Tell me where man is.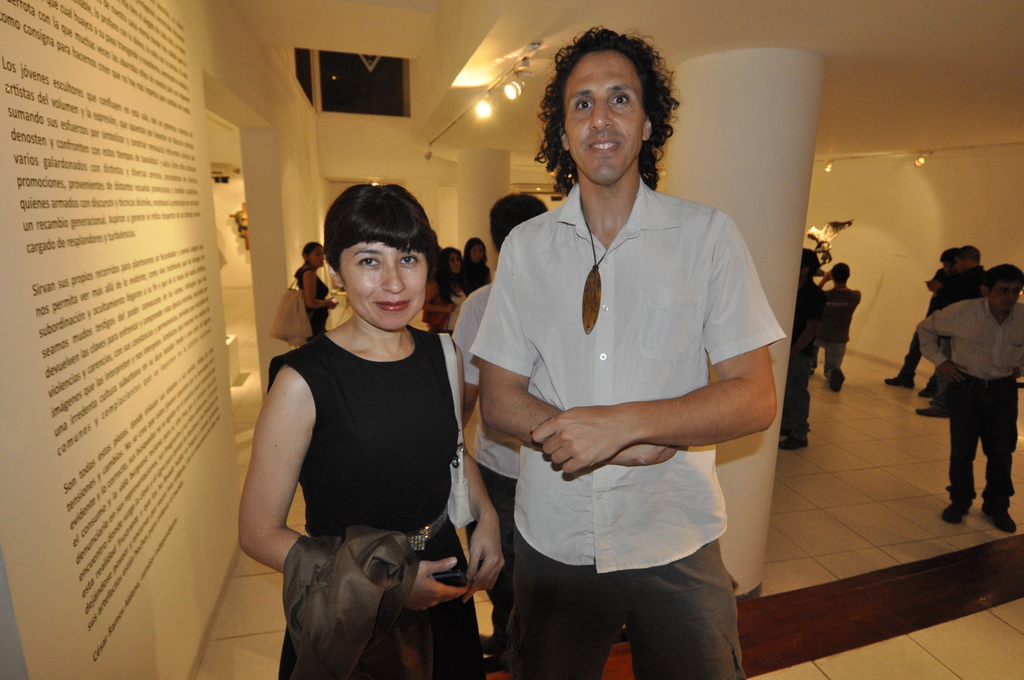
man is at bbox=(474, 18, 787, 679).
